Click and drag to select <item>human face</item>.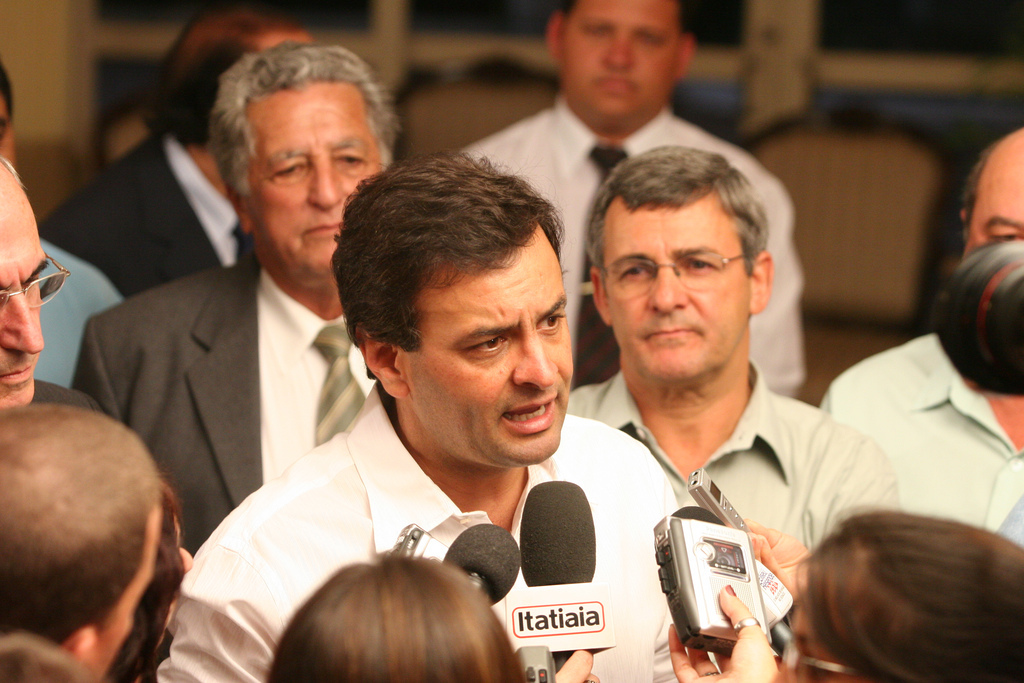
Selection: rect(597, 204, 743, 391).
